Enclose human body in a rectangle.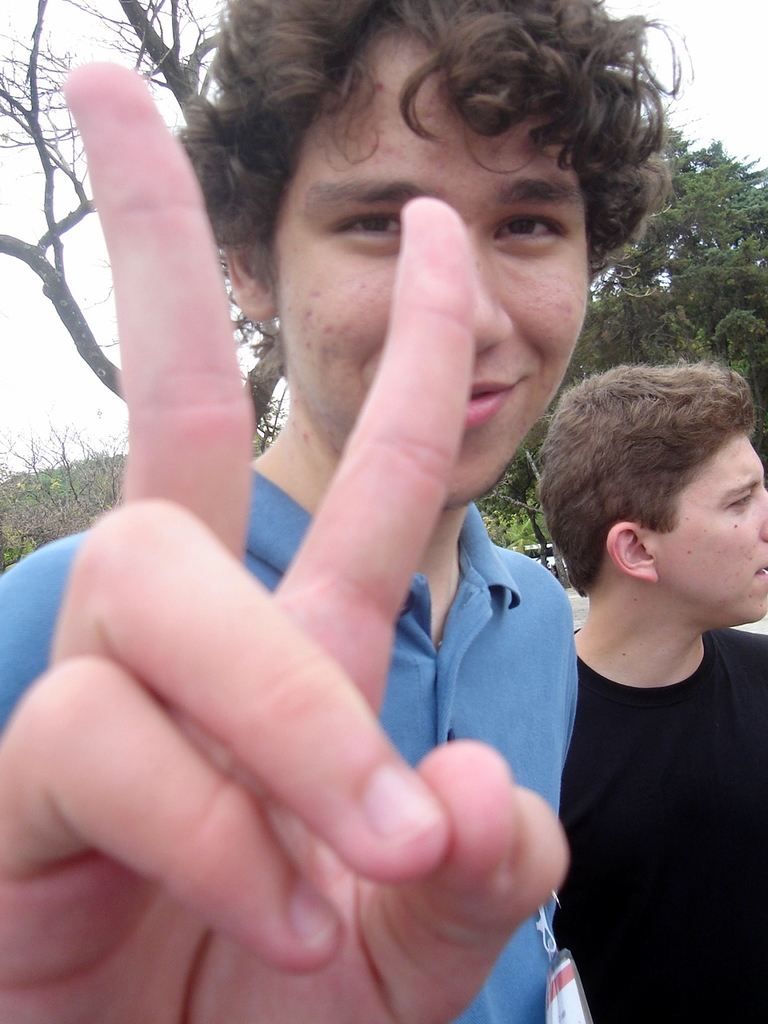
<box>546,625,767,1023</box>.
